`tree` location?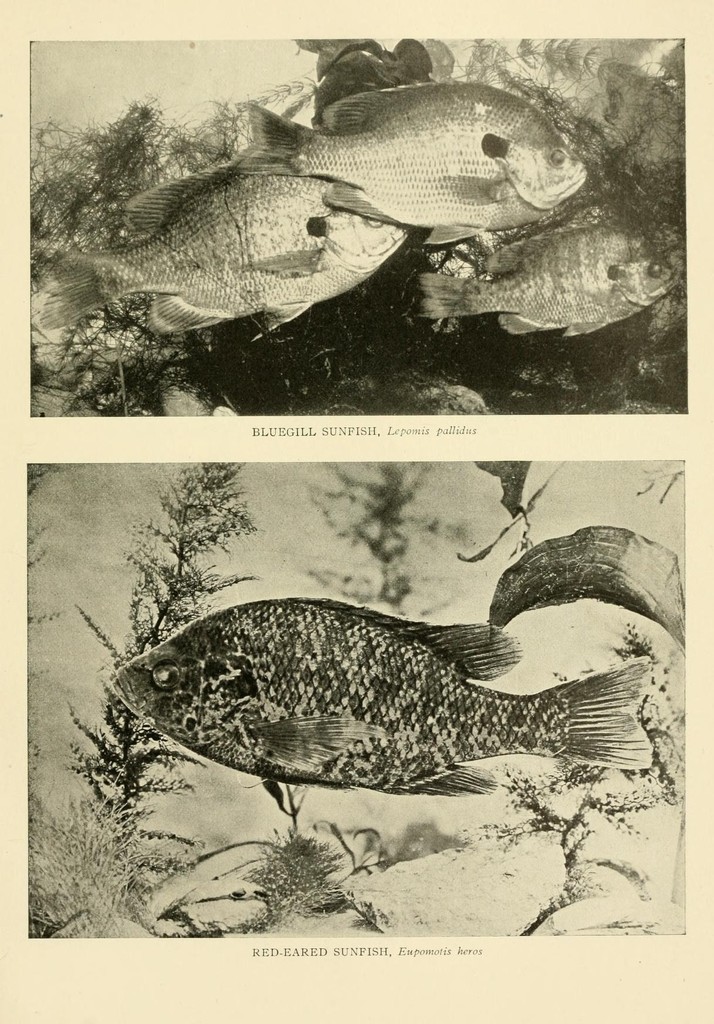
<box>300,462,480,614</box>
